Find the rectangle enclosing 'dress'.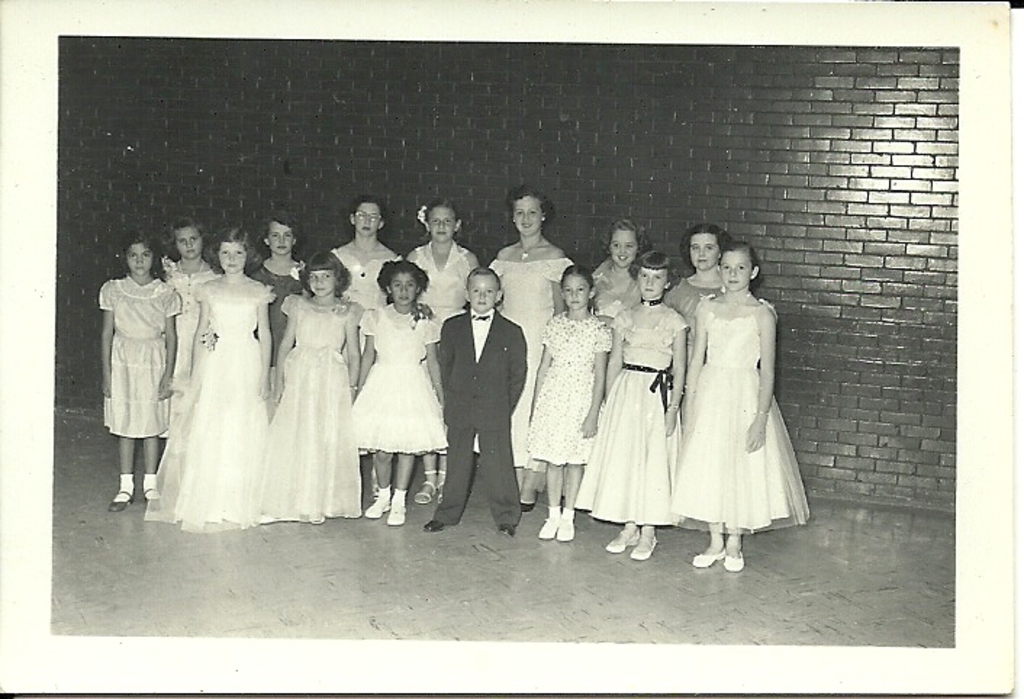
select_region(409, 244, 471, 326).
